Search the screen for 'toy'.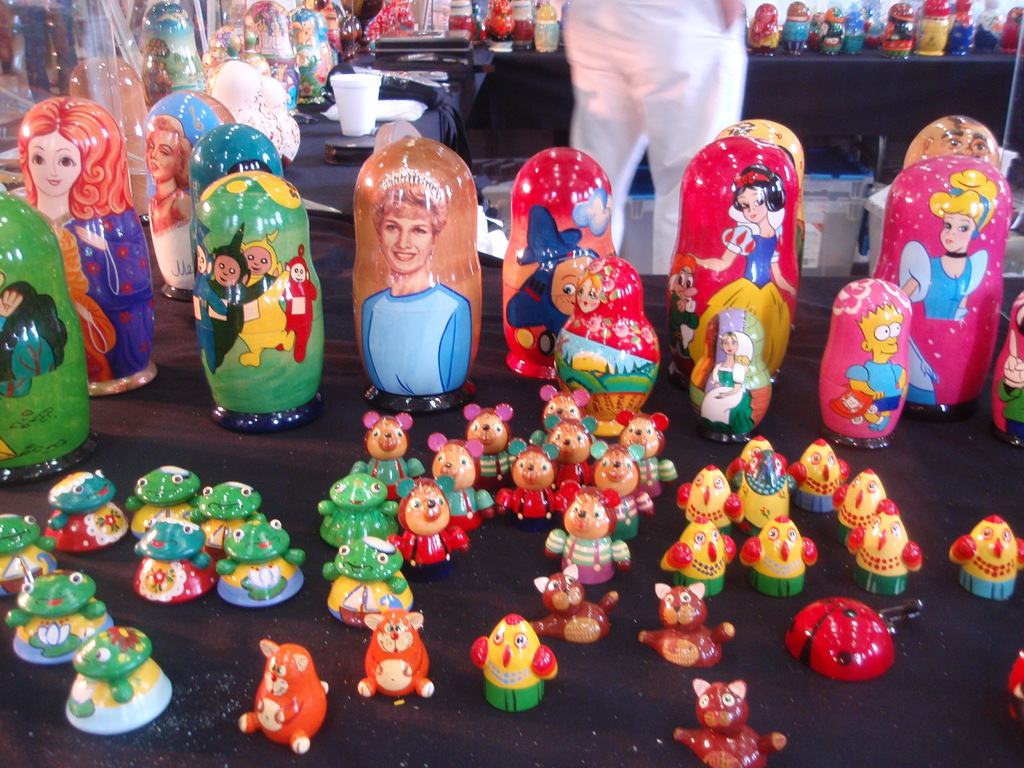
Found at 342/134/488/405.
